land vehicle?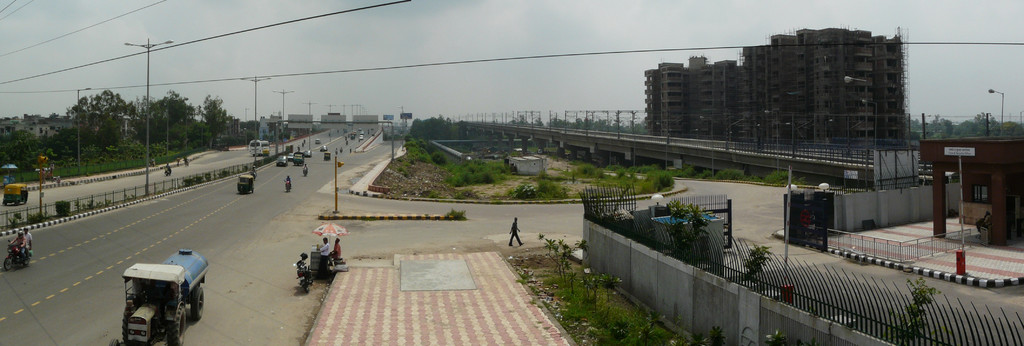
bbox(286, 151, 294, 161)
